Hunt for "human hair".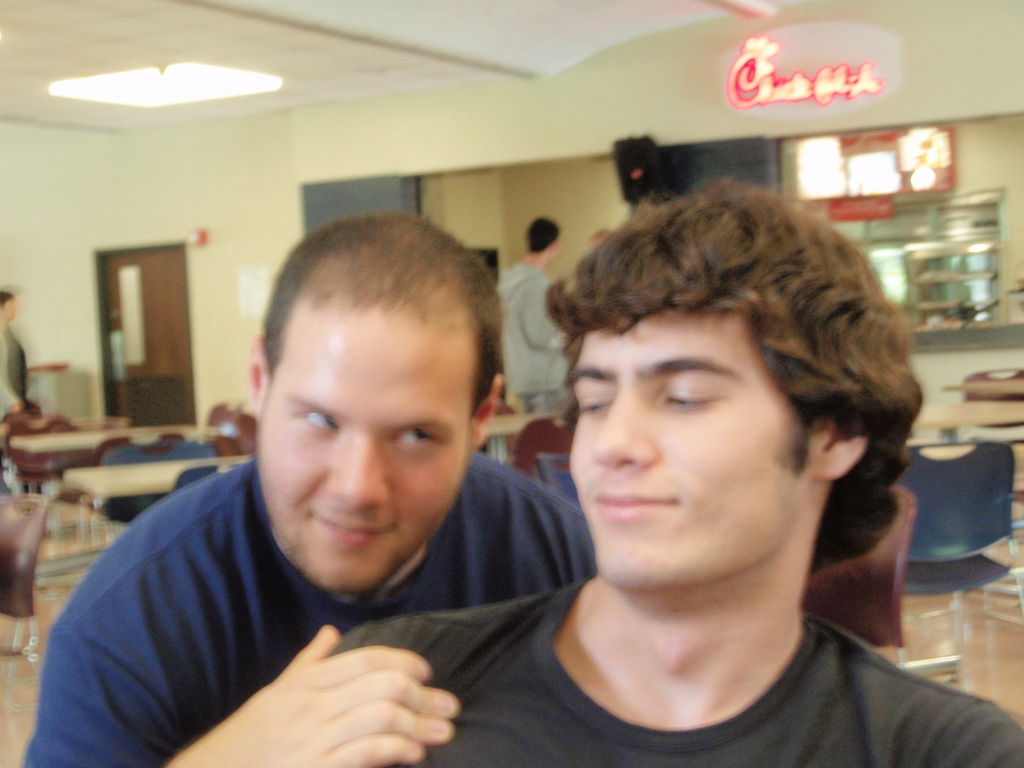
Hunted down at locate(520, 179, 890, 571).
